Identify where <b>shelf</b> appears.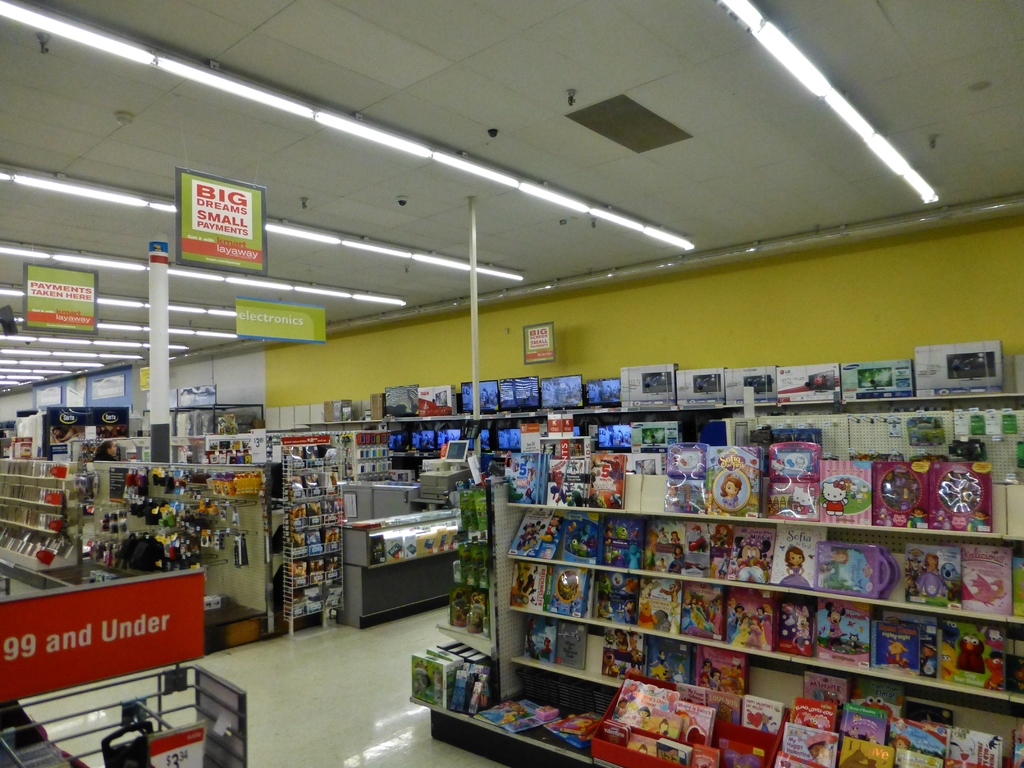
Appears at (0, 455, 79, 477).
